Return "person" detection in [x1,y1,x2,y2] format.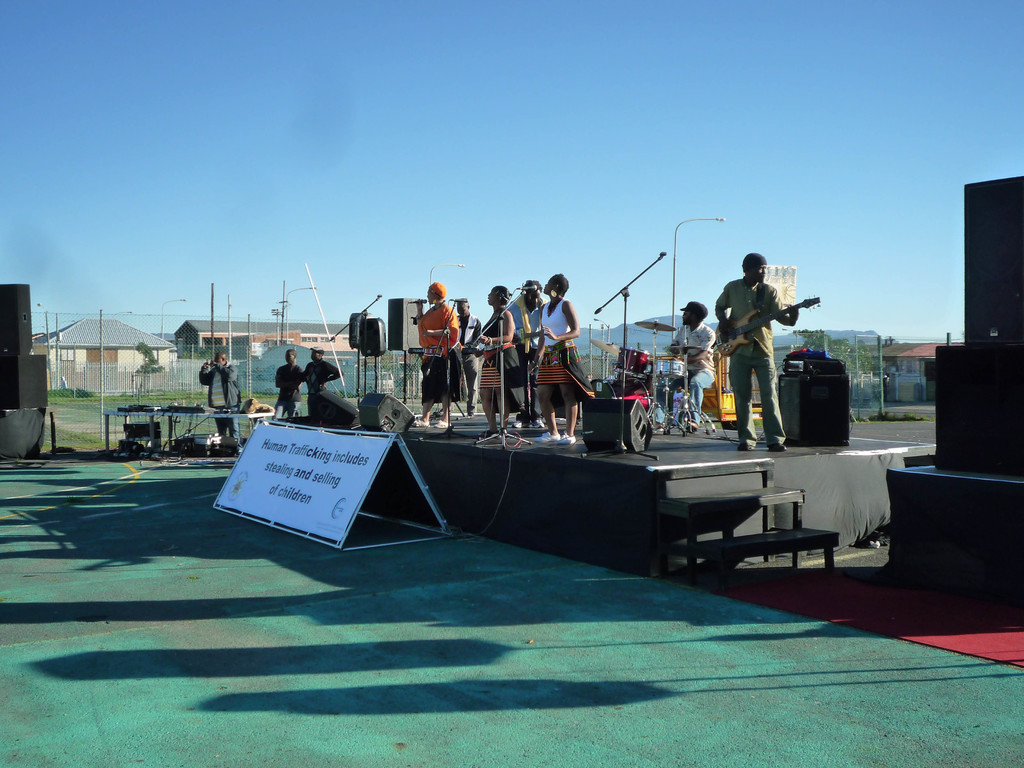
[411,279,467,429].
